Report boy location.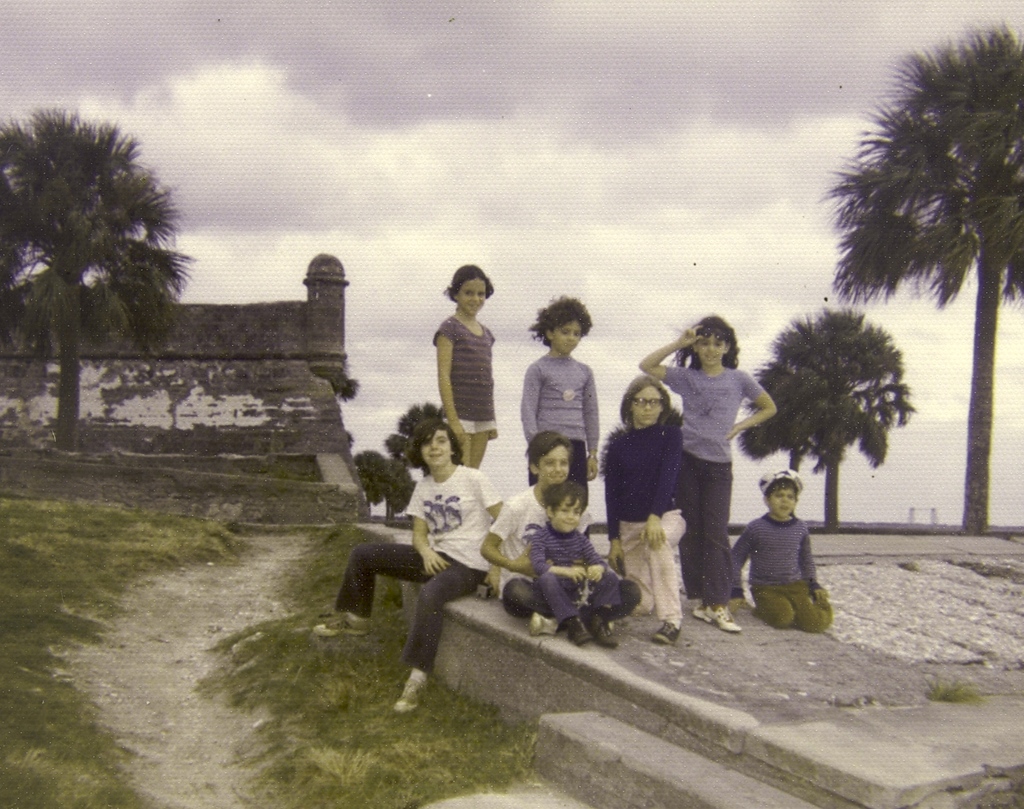
Report: <region>484, 432, 641, 628</region>.
